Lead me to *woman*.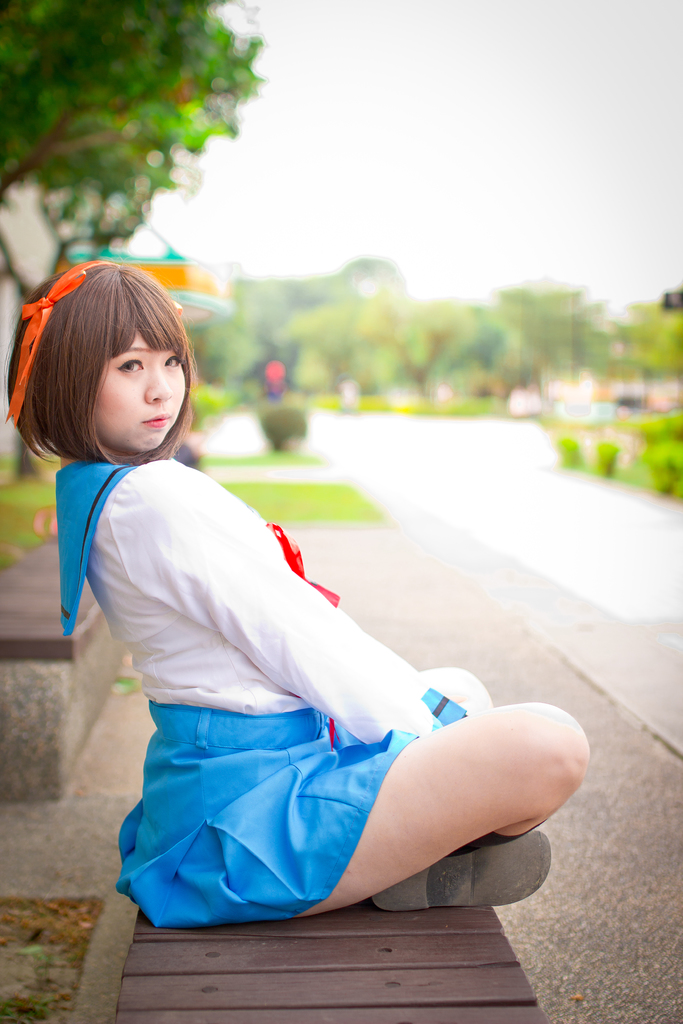
Lead to bbox(5, 257, 584, 926).
